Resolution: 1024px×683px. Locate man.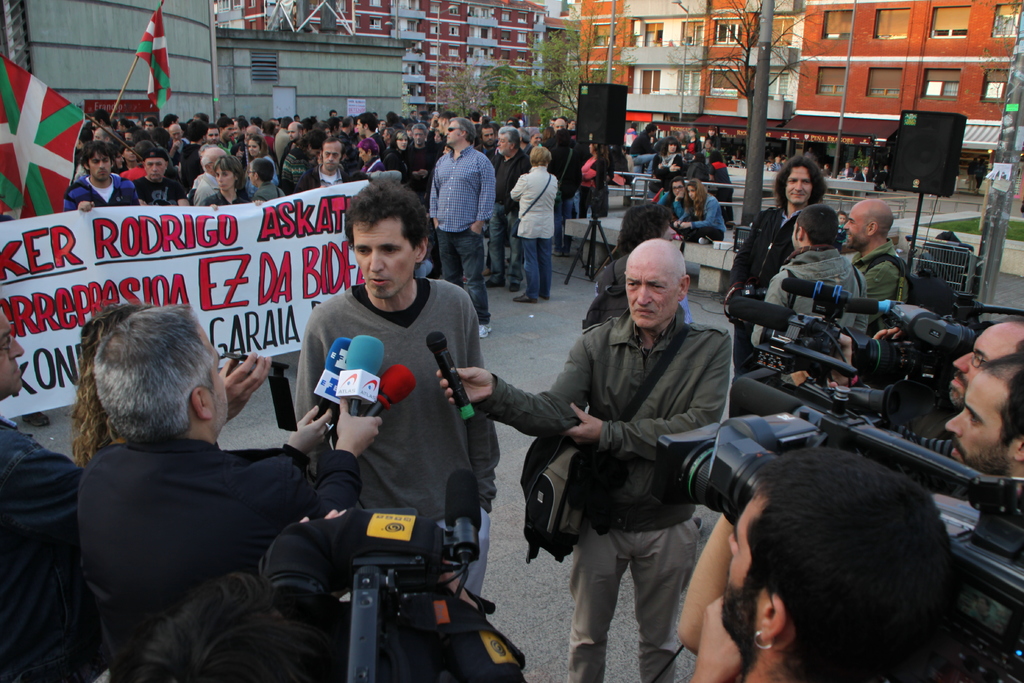
{"left": 941, "top": 347, "right": 1023, "bottom": 498}.
